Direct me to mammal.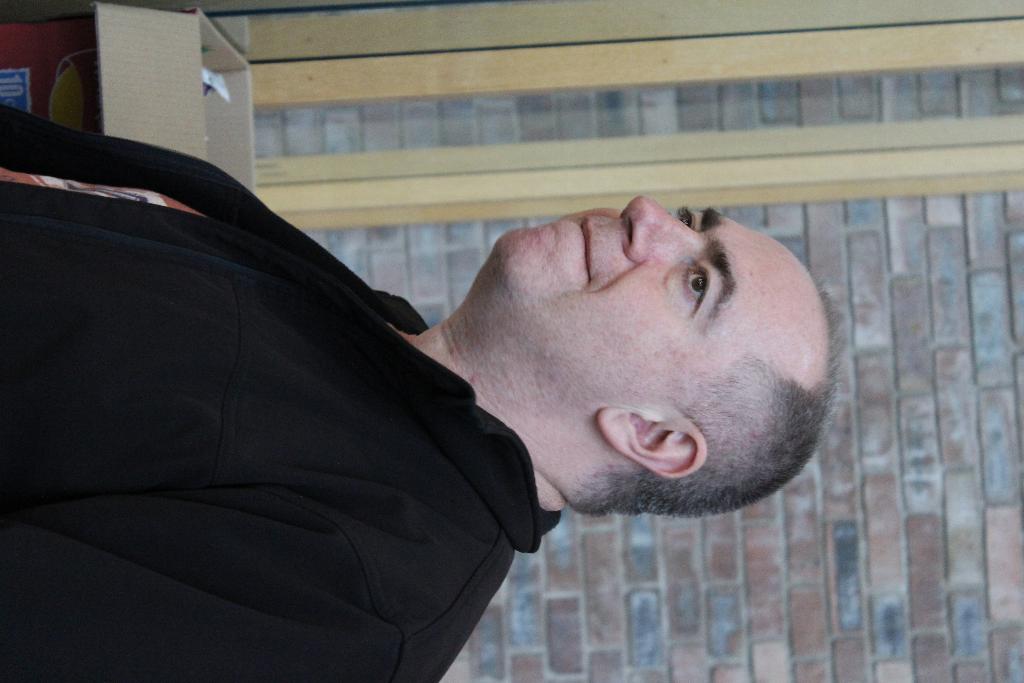
Direction: left=0, top=99, right=844, bottom=682.
